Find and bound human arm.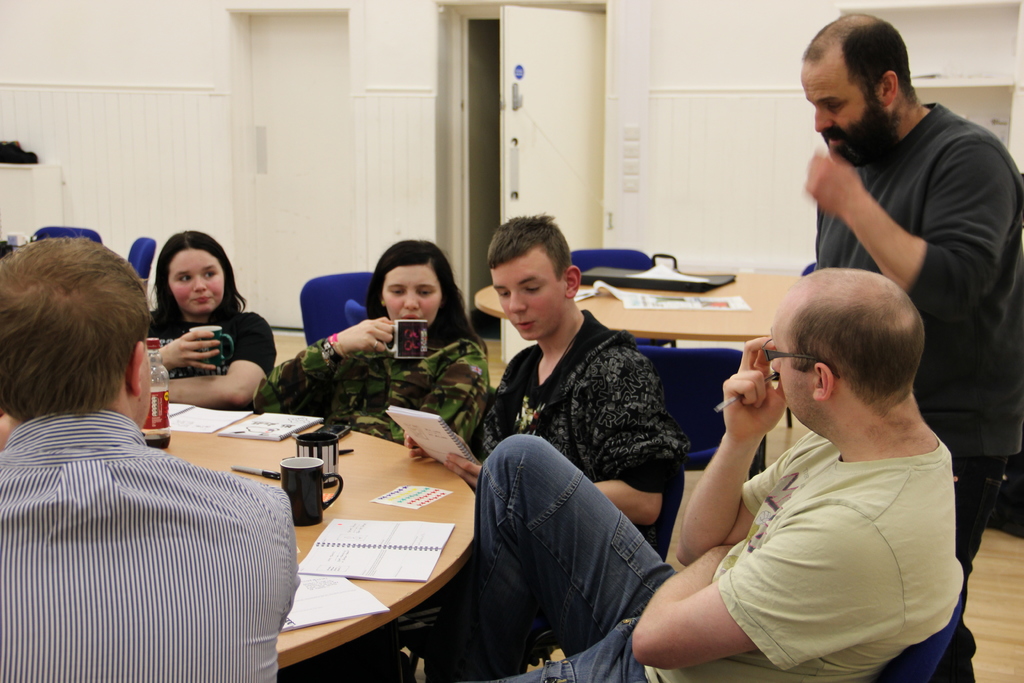
Bound: left=126, top=289, right=231, bottom=381.
